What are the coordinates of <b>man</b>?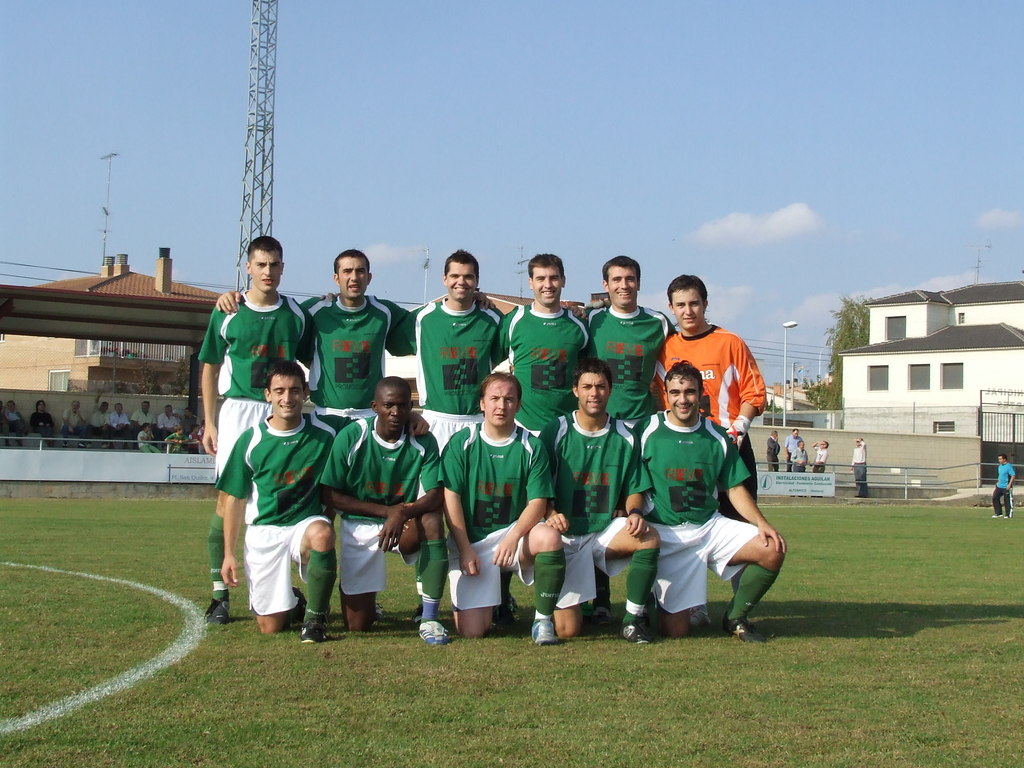
bbox=[202, 228, 308, 621].
